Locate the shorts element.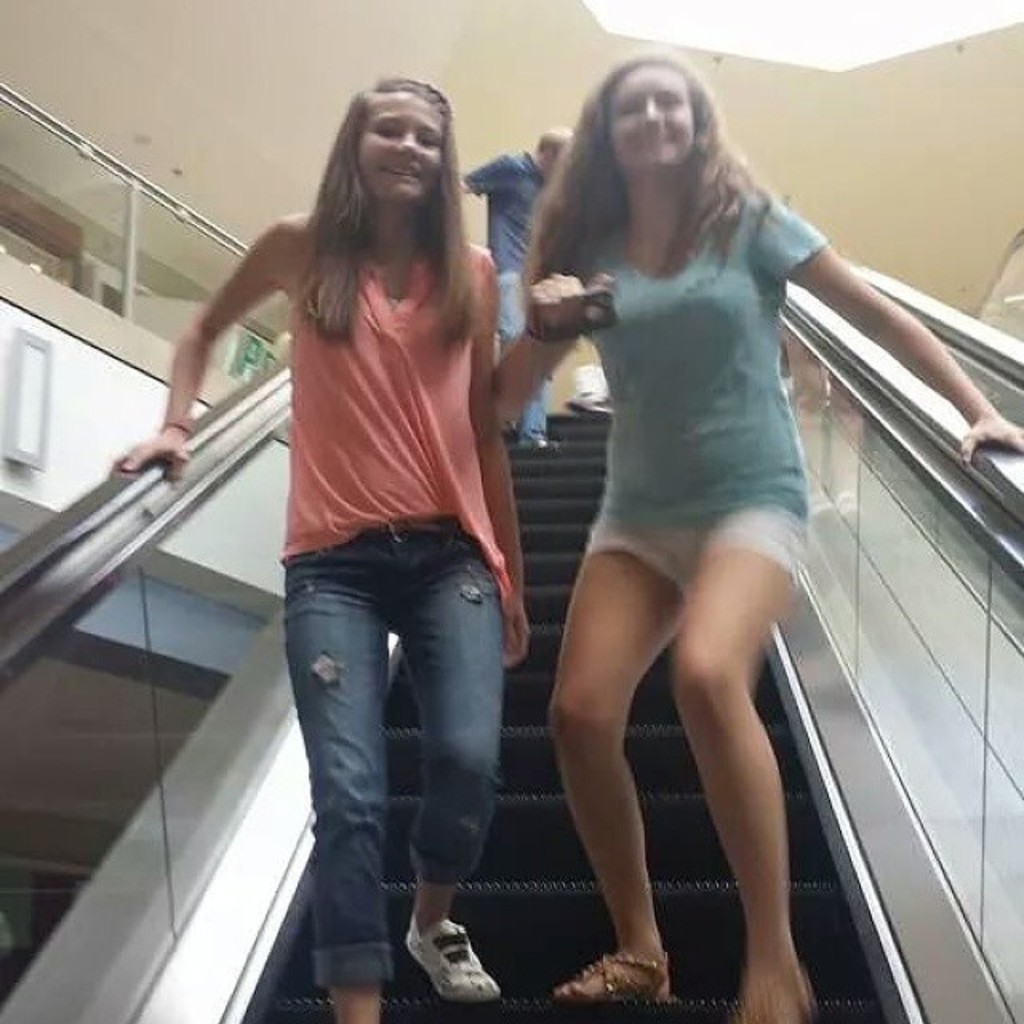
Element bbox: {"x1": 586, "y1": 498, "x2": 808, "y2": 600}.
